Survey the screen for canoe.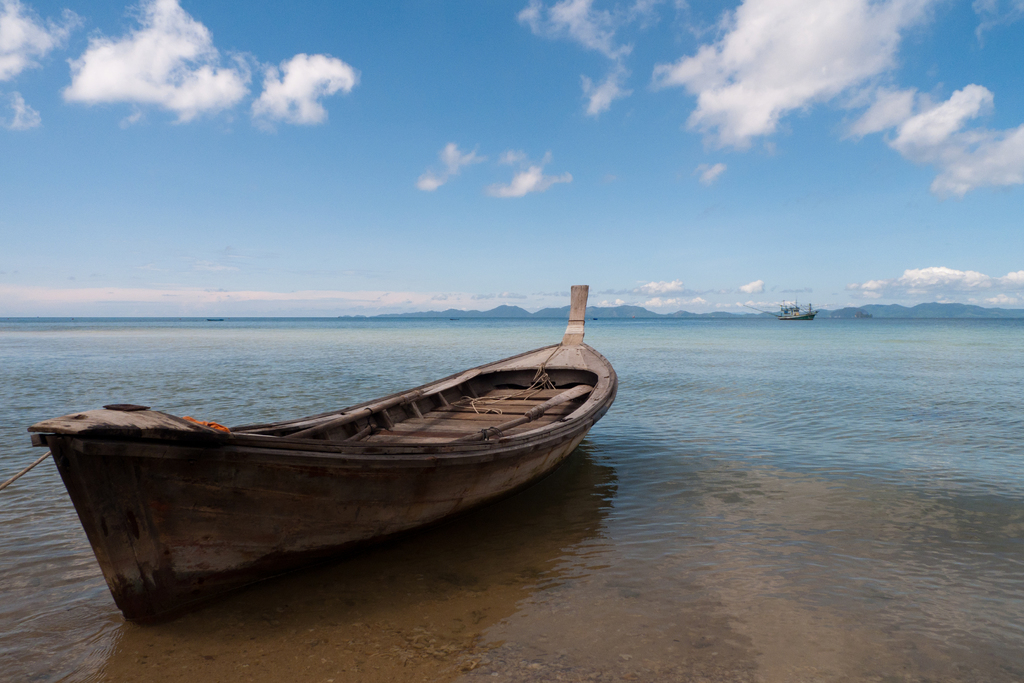
Survey found: 44:321:598:631.
